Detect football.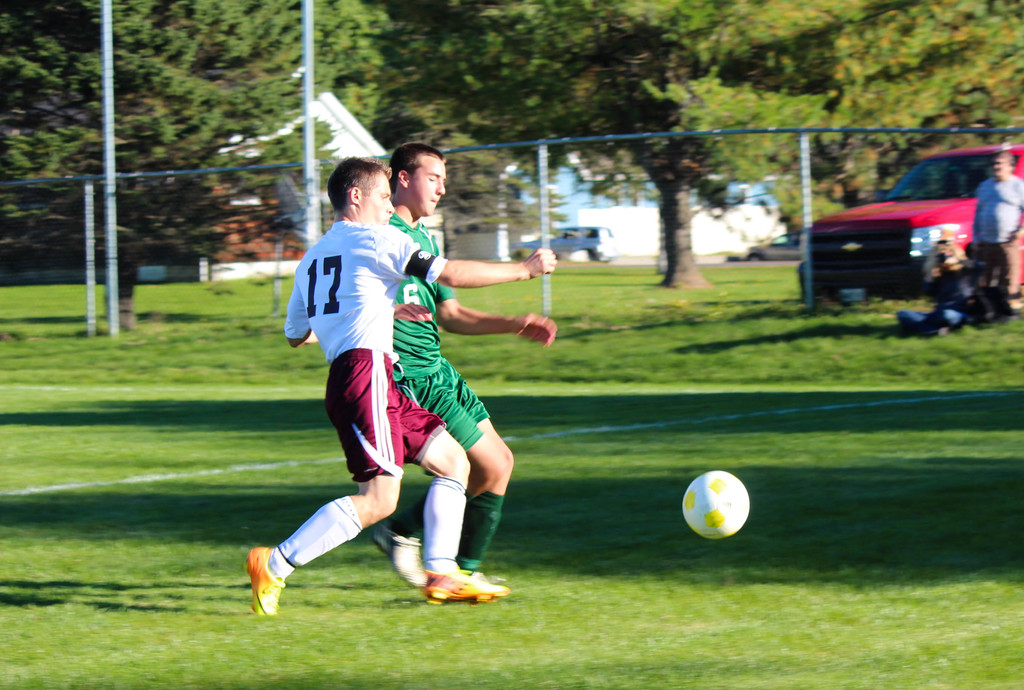
Detected at l=683, t=467, r=753, b=540.
